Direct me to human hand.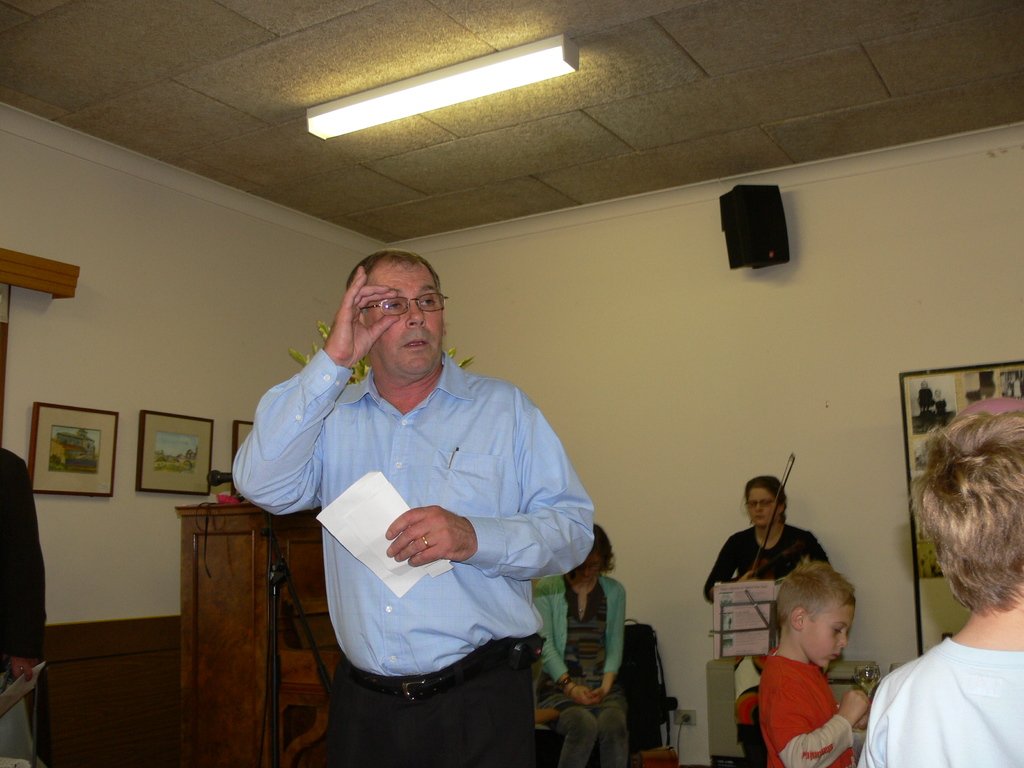
Direction: <bbox>564, 683, 598, 707</bbox>.
